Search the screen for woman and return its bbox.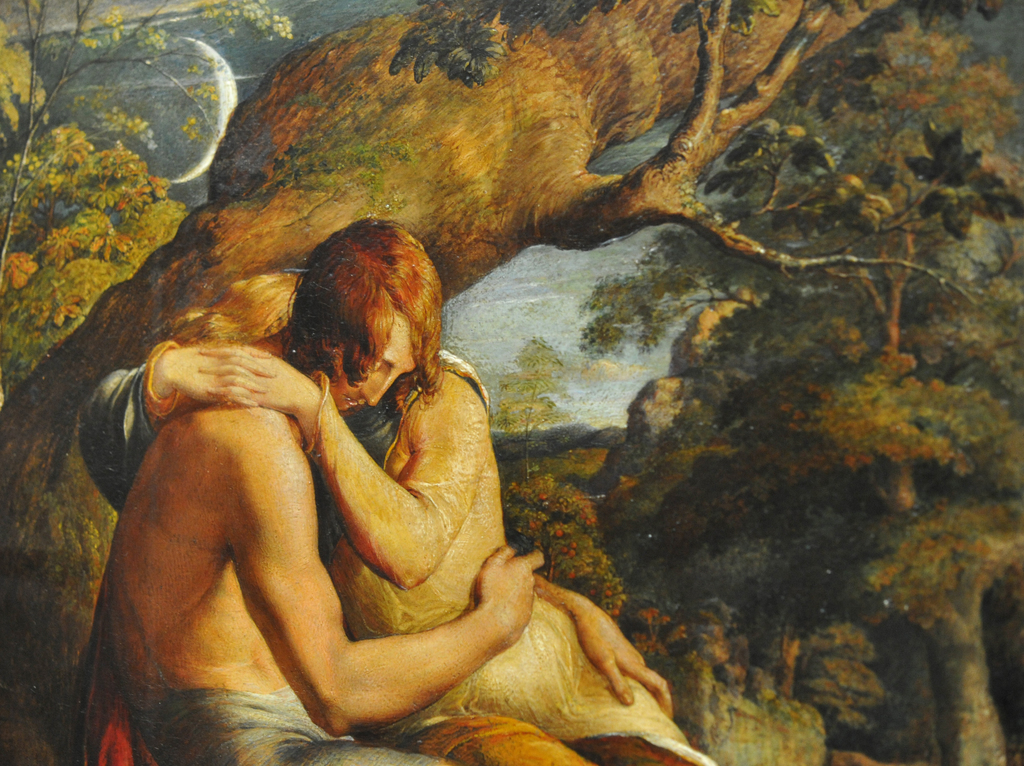
Found: 181:229:601:751.
